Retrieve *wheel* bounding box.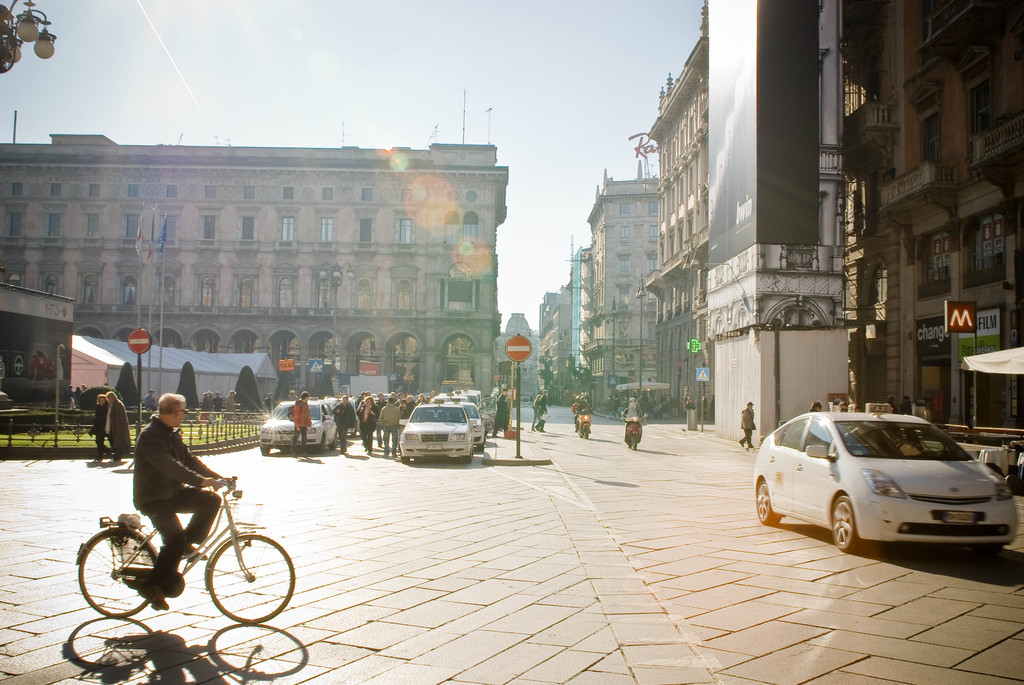
Bounding box: 584,422,588,439.
